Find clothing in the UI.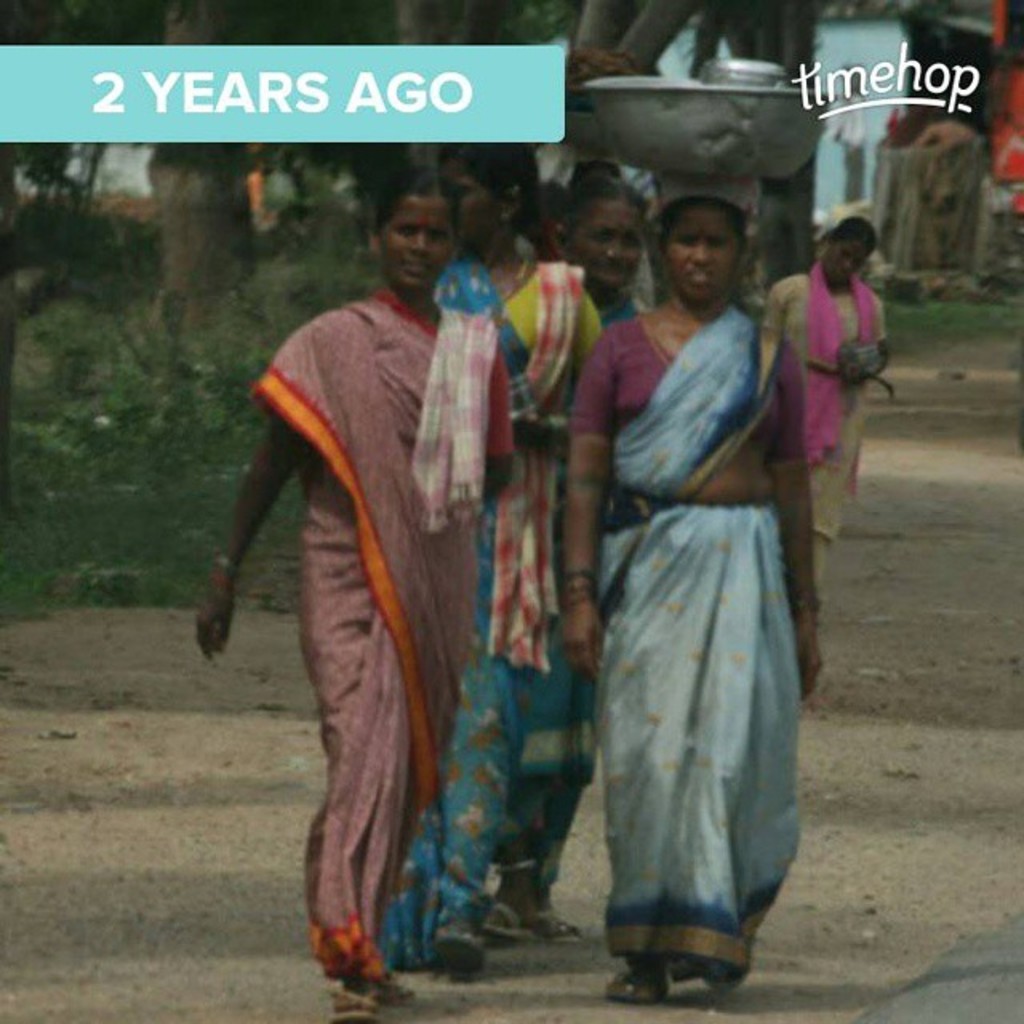
UI element at detection(566, 294, 819, 974).
